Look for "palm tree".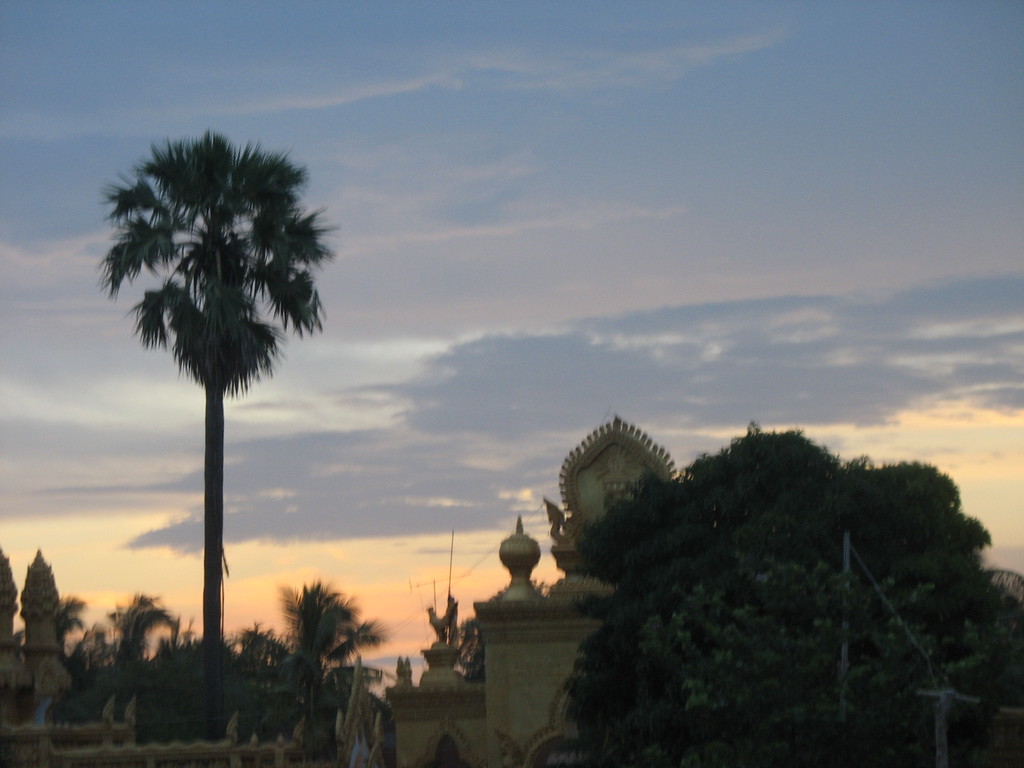
Found: 31:592:88:691.
